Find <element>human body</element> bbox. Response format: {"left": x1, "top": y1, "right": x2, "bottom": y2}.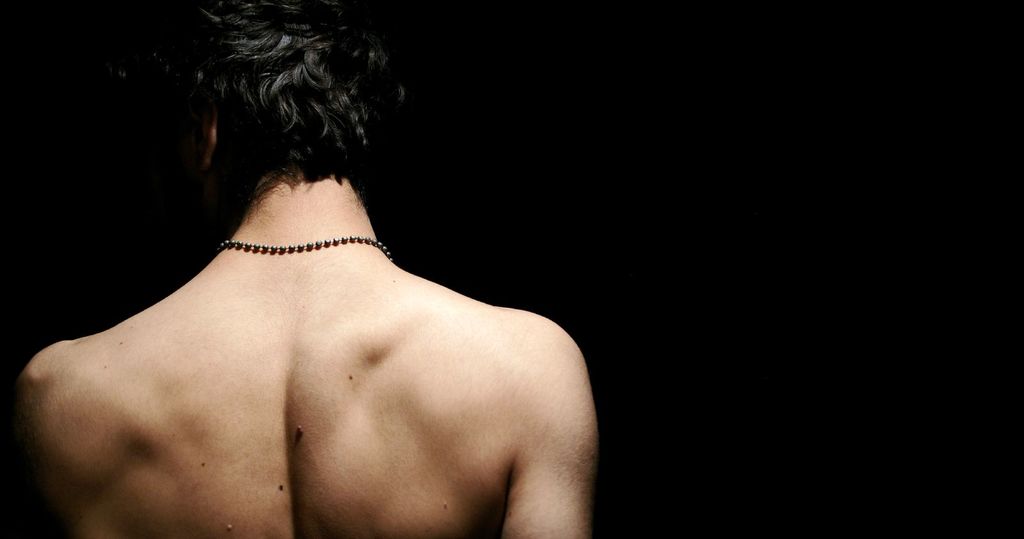
{"left": 4, "top": 0, "right": 614, "bottom": 538}.
